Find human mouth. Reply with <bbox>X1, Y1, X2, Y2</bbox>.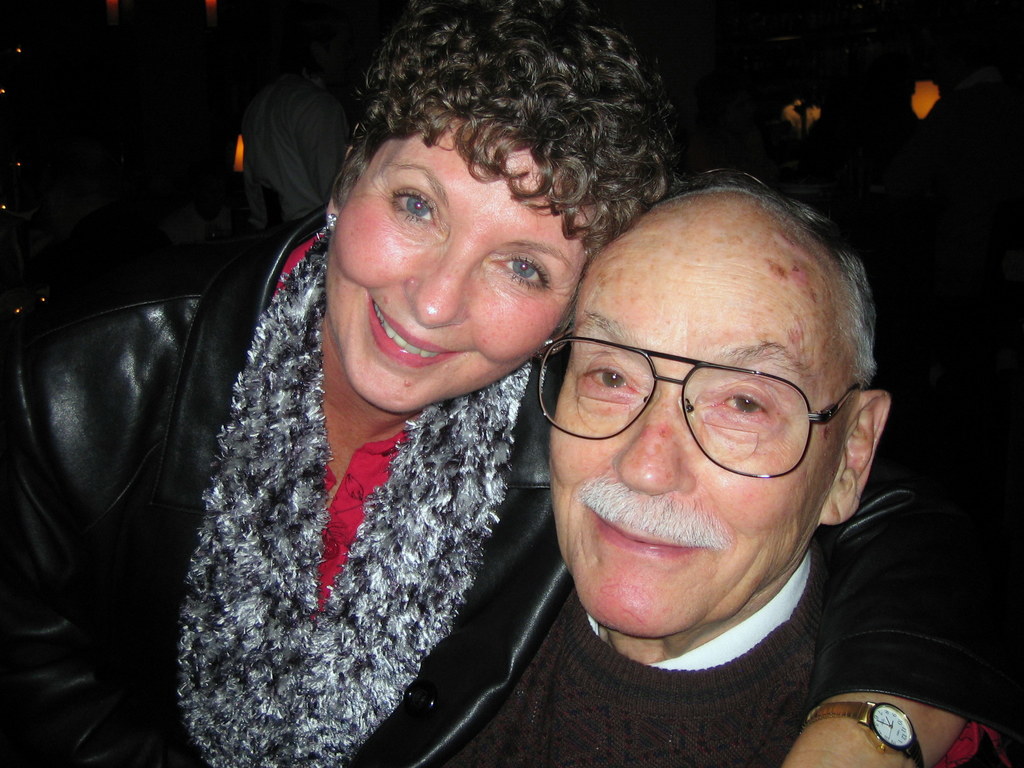
<bbox>582, 501, 712, 557</bbox>.
